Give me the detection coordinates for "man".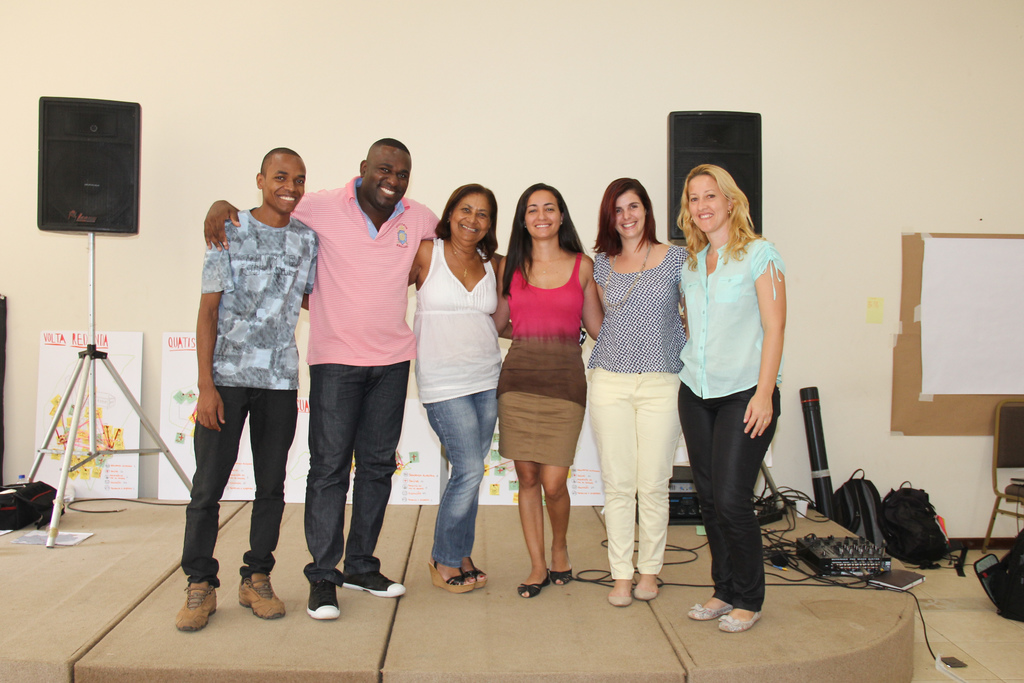
175/144/323/630.
